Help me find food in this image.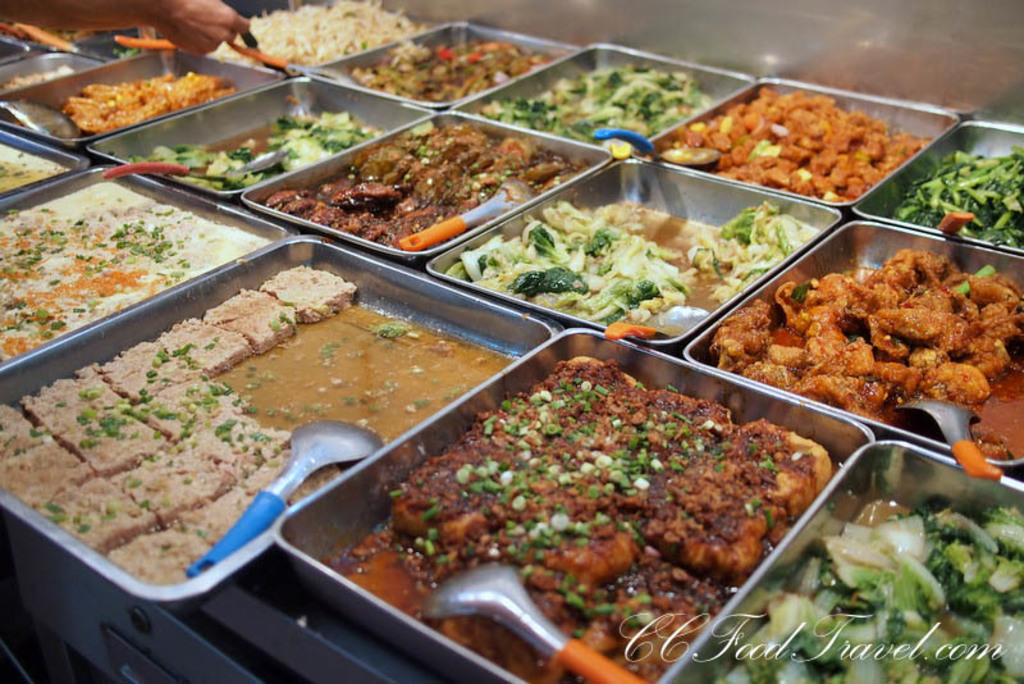
Found it: box=[887, 152, 1021, 243].
